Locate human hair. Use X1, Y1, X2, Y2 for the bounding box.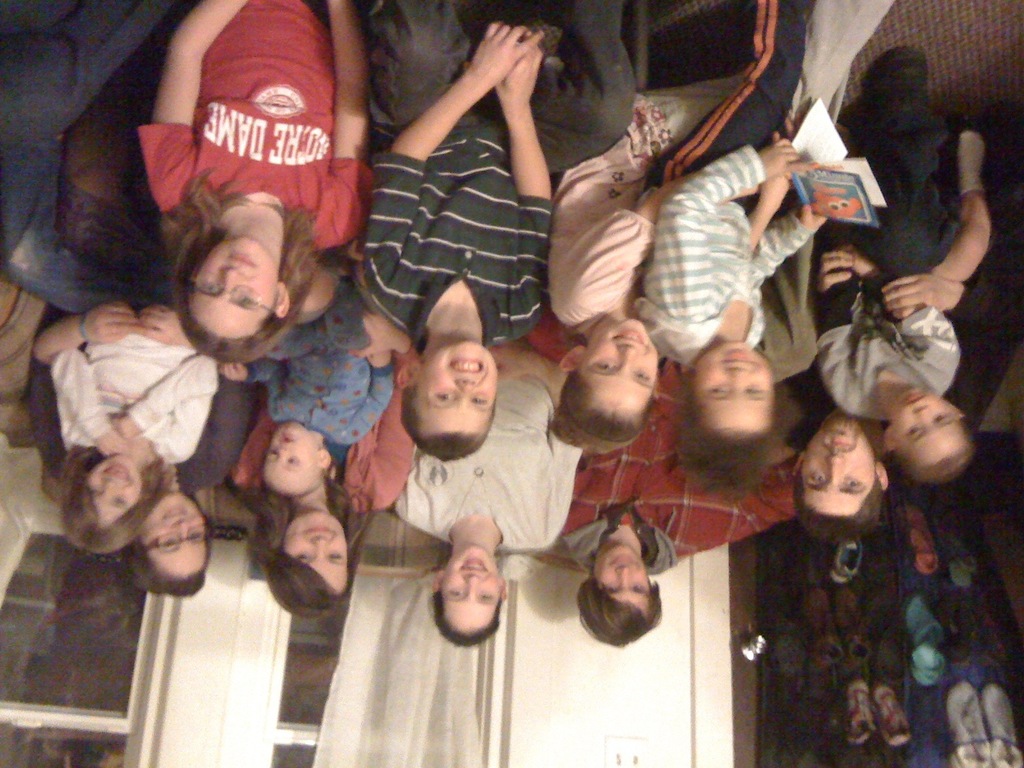
791, 463, 888, 545.
